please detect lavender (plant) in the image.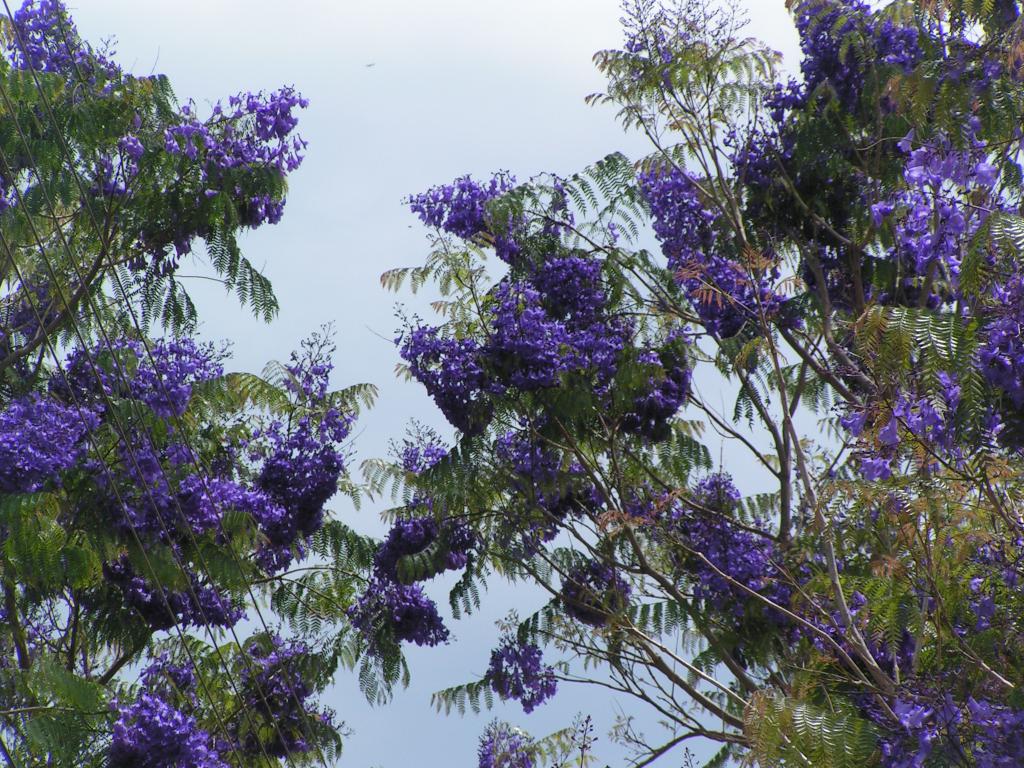
<region>828, 369, 966, 468</region>.
